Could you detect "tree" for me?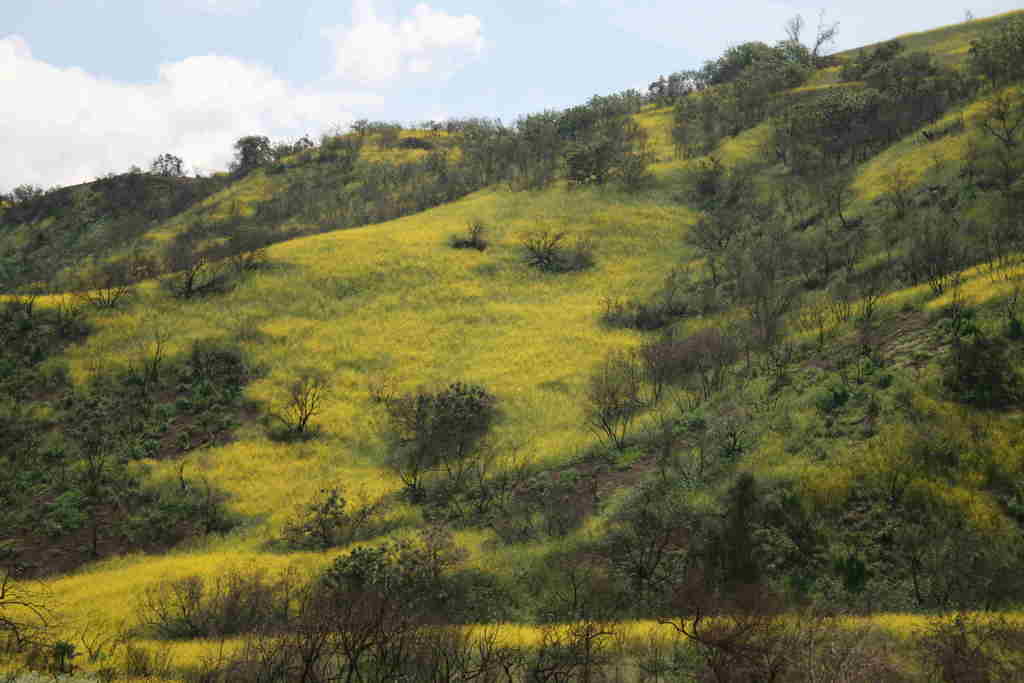
Detection result: locate(1, 286, 107, 580).
